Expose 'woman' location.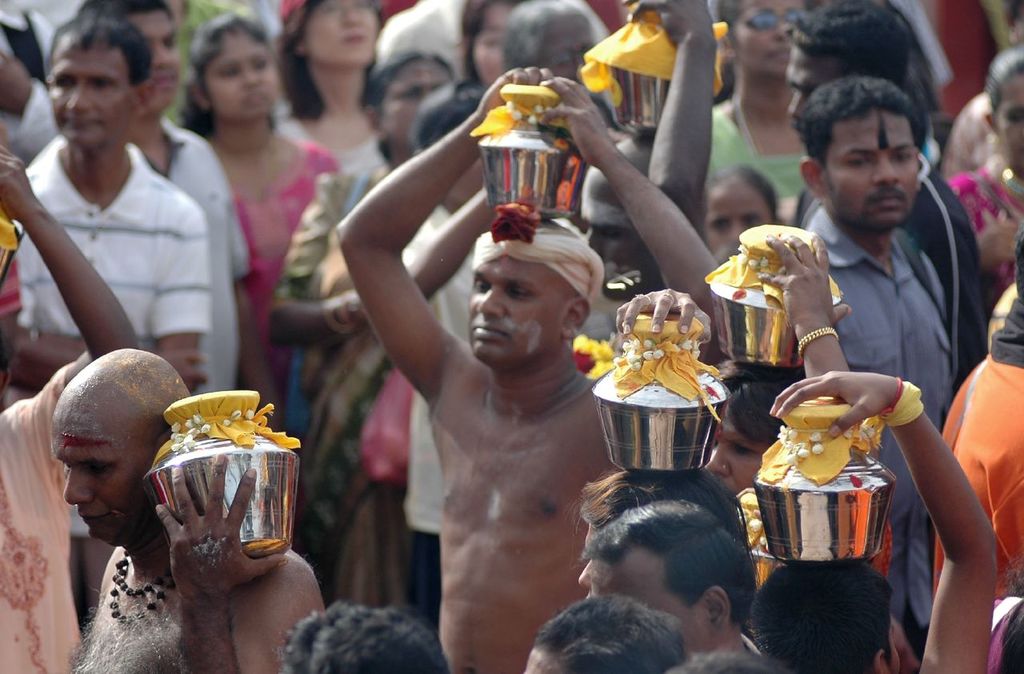
Exposed at 180,10,345,437.
